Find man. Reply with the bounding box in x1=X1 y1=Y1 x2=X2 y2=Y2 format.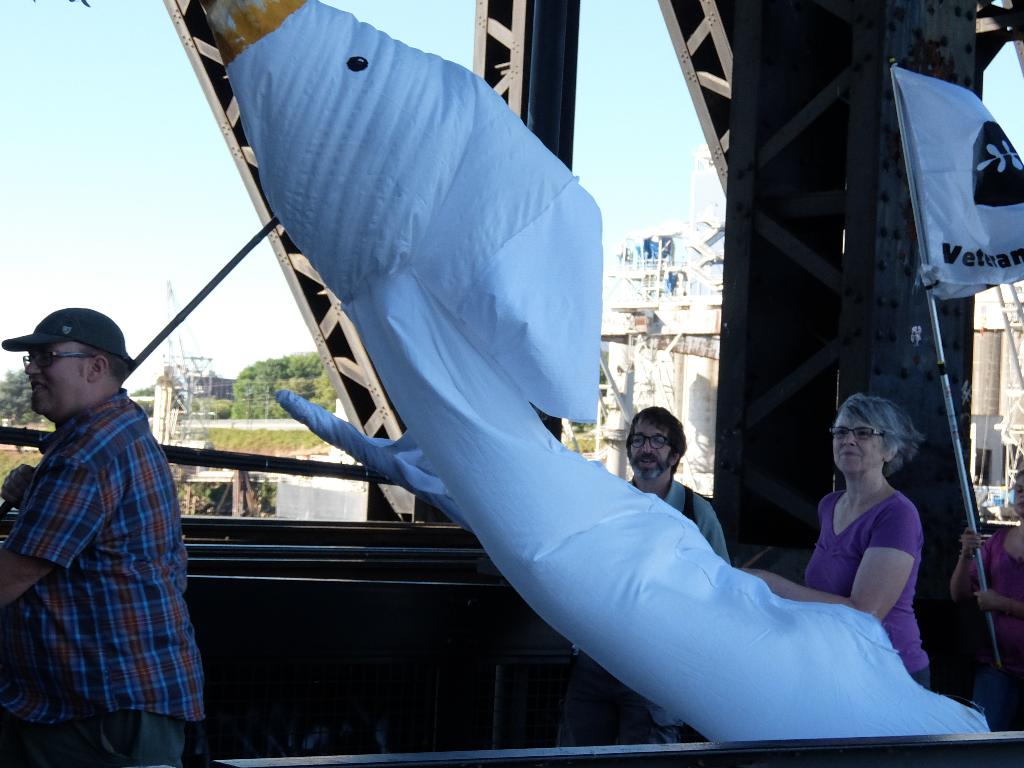
x1=619 y1=410 x2=728 y2=735.
